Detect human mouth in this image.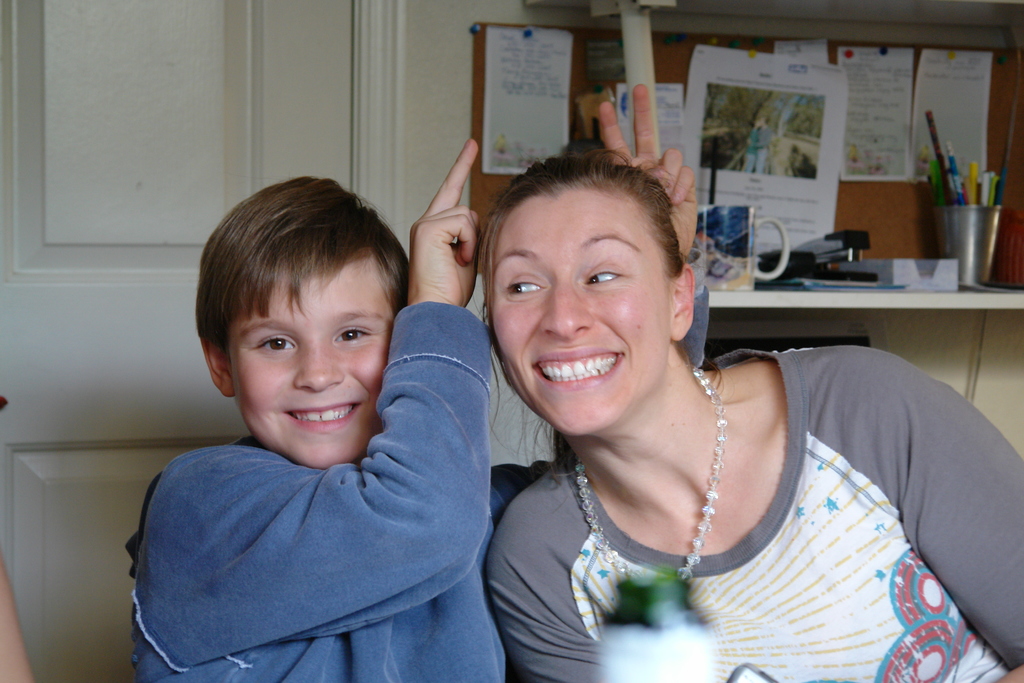
Detection: bbox=(275, 404, 367, 427).
